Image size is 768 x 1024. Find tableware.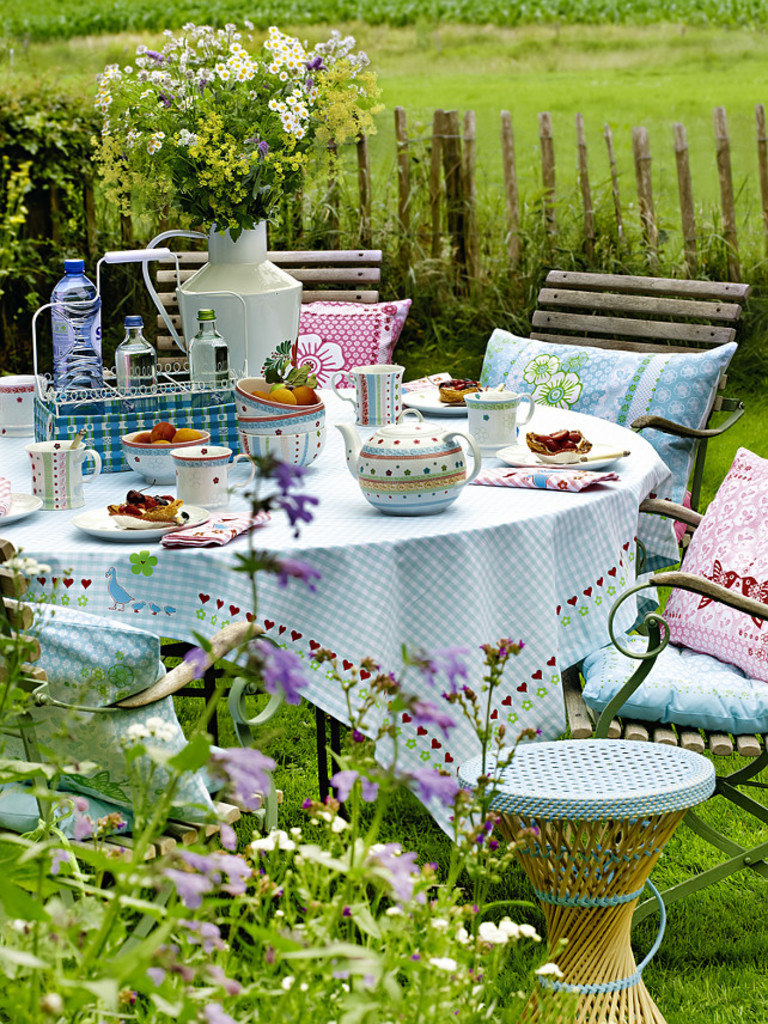
bbox=(30, 437, 109, 512).
